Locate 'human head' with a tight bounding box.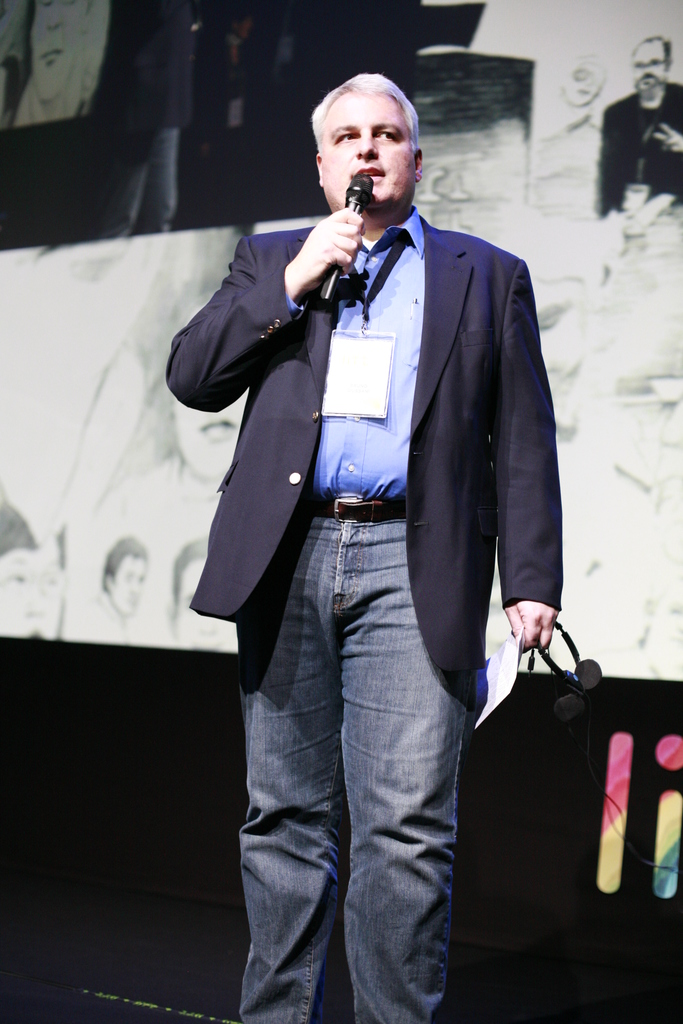
99:533:150:613.
